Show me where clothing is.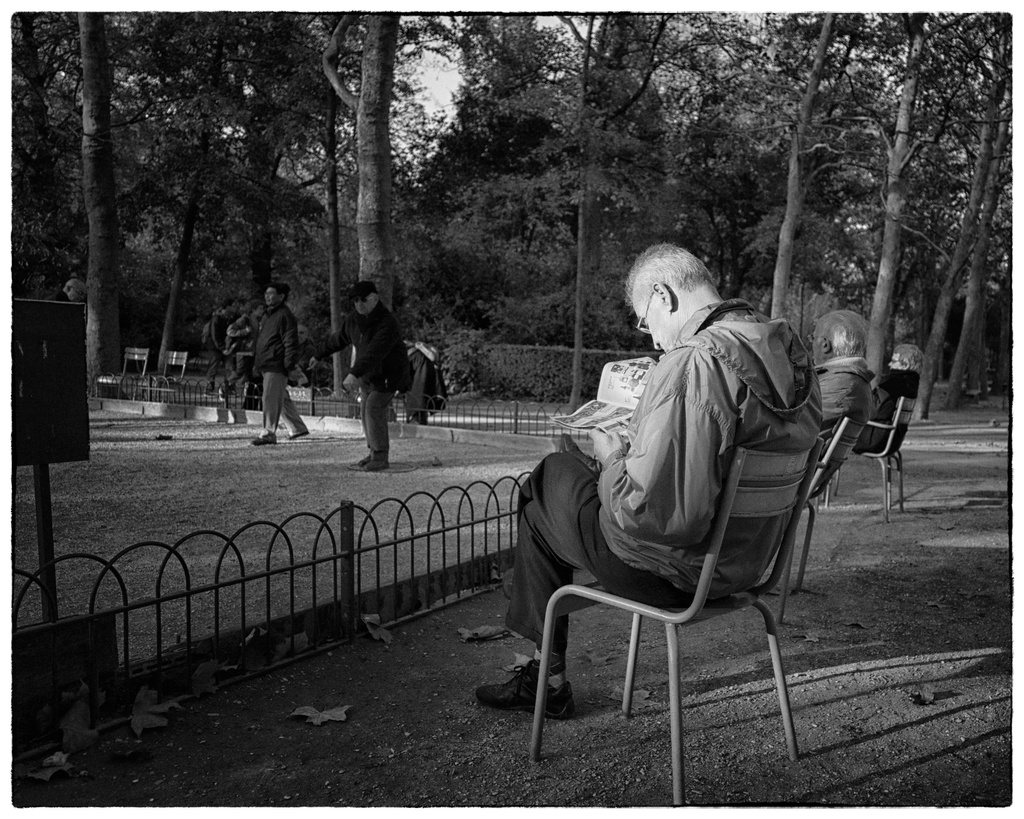
clothing is at [left=335, top=267, right=413, bottom=452].
